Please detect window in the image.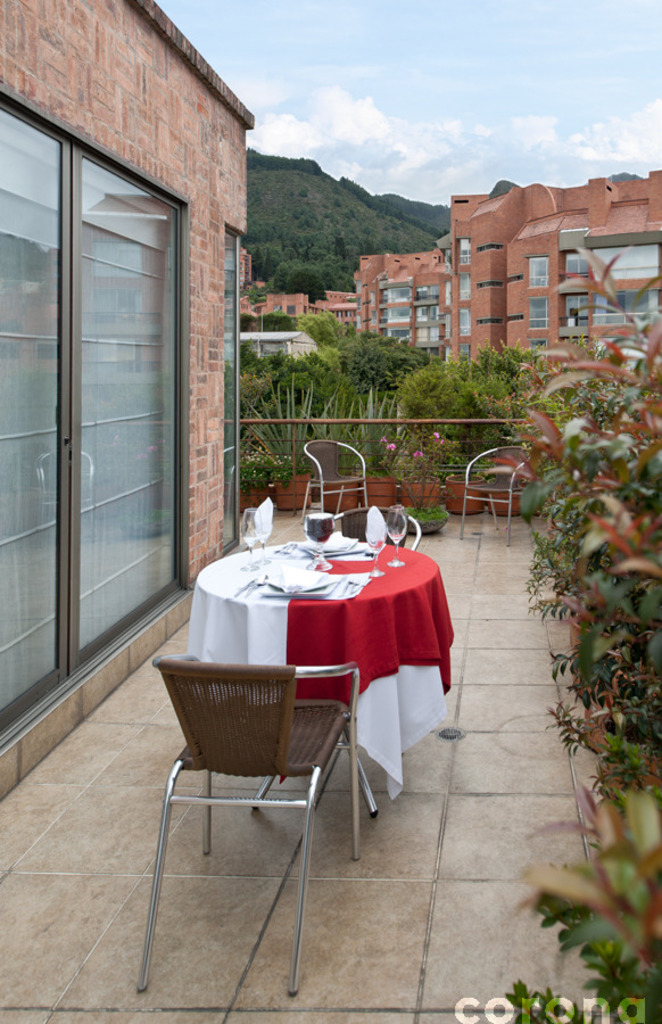
0/80/191/743.
